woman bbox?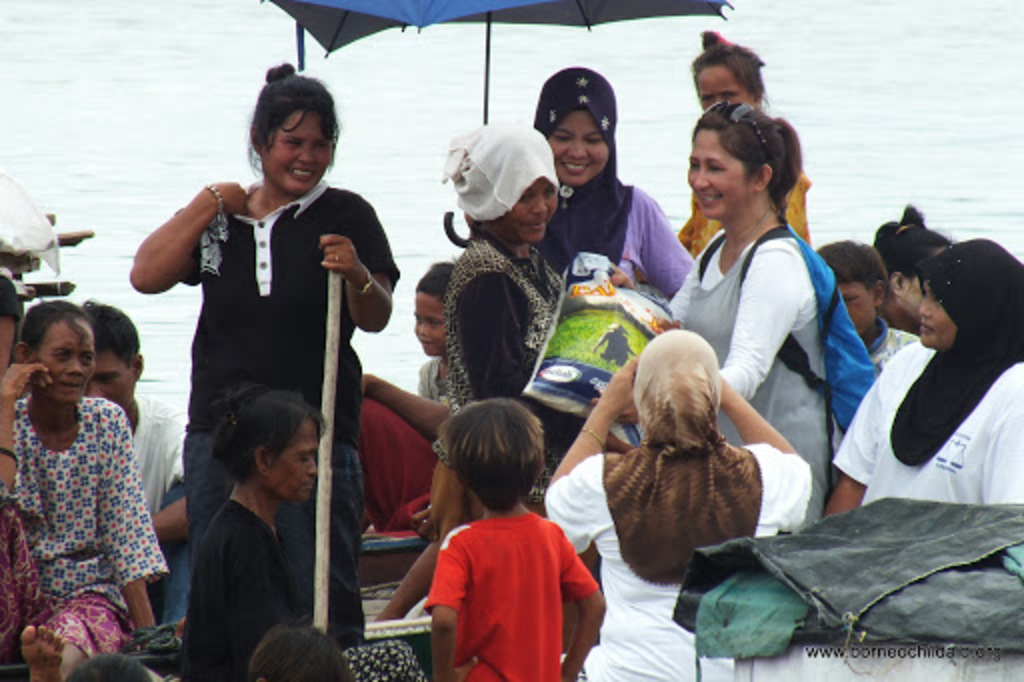
l=676, t=28, r=820, b=252
